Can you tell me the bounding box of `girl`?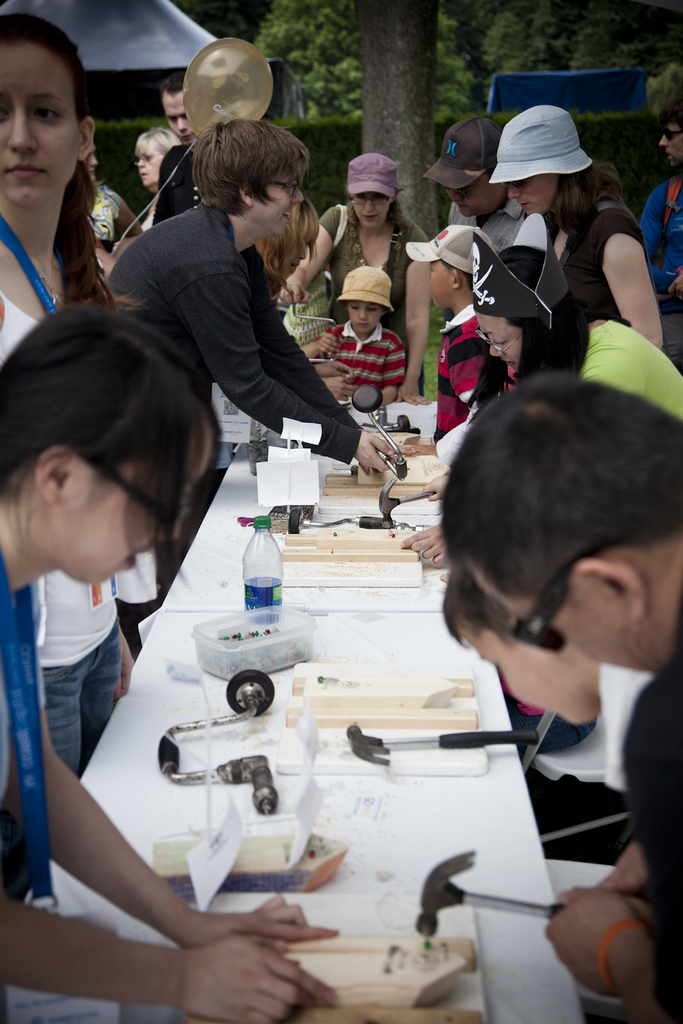
0/300/341/1023.
